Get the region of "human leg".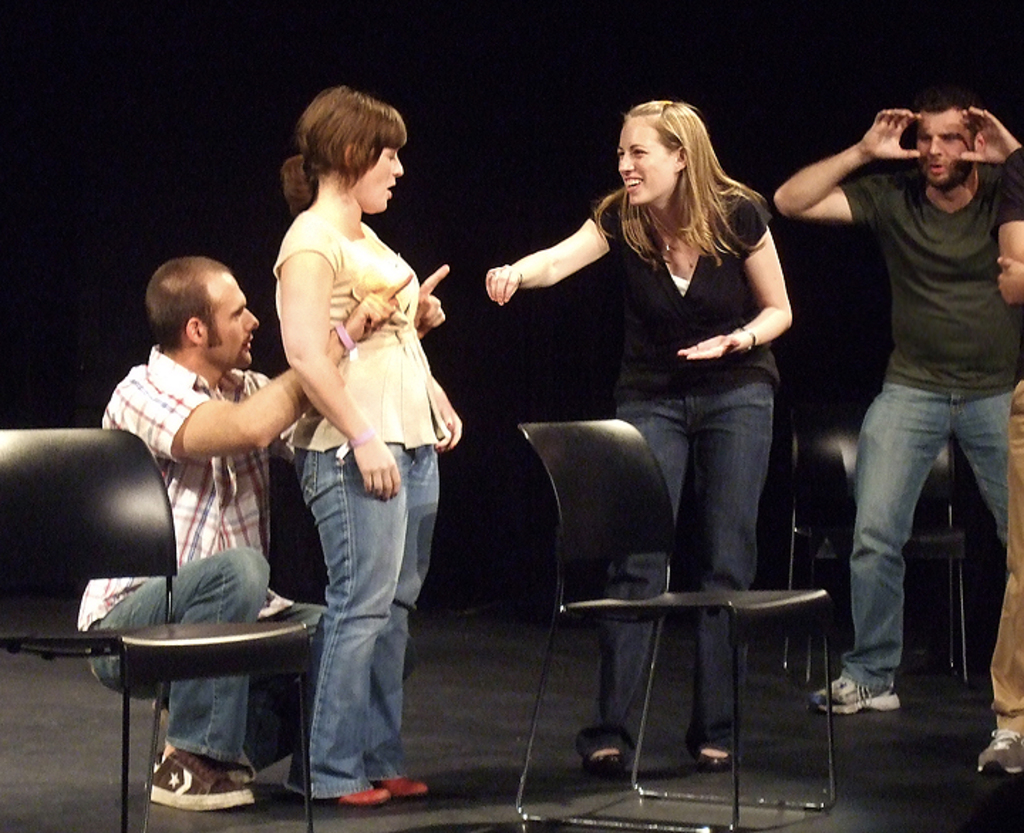
box=[373, 398, 442, 800].
